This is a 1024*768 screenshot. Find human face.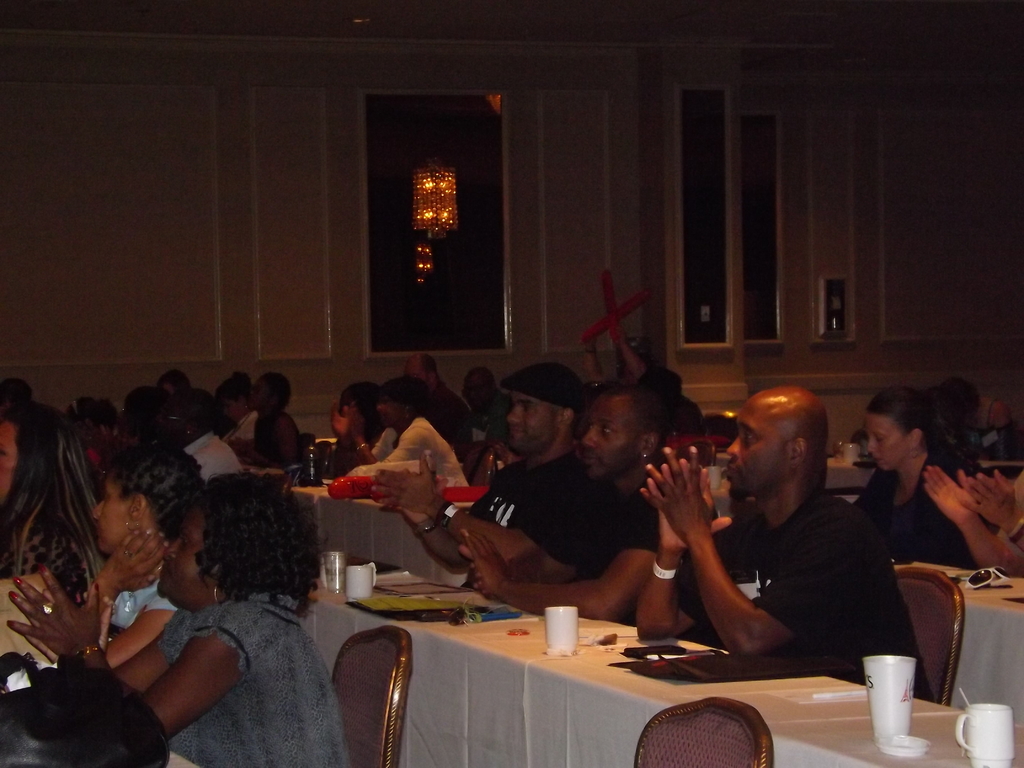
Bounding box: x1=505, y1=388, x2=550, y2=452.
